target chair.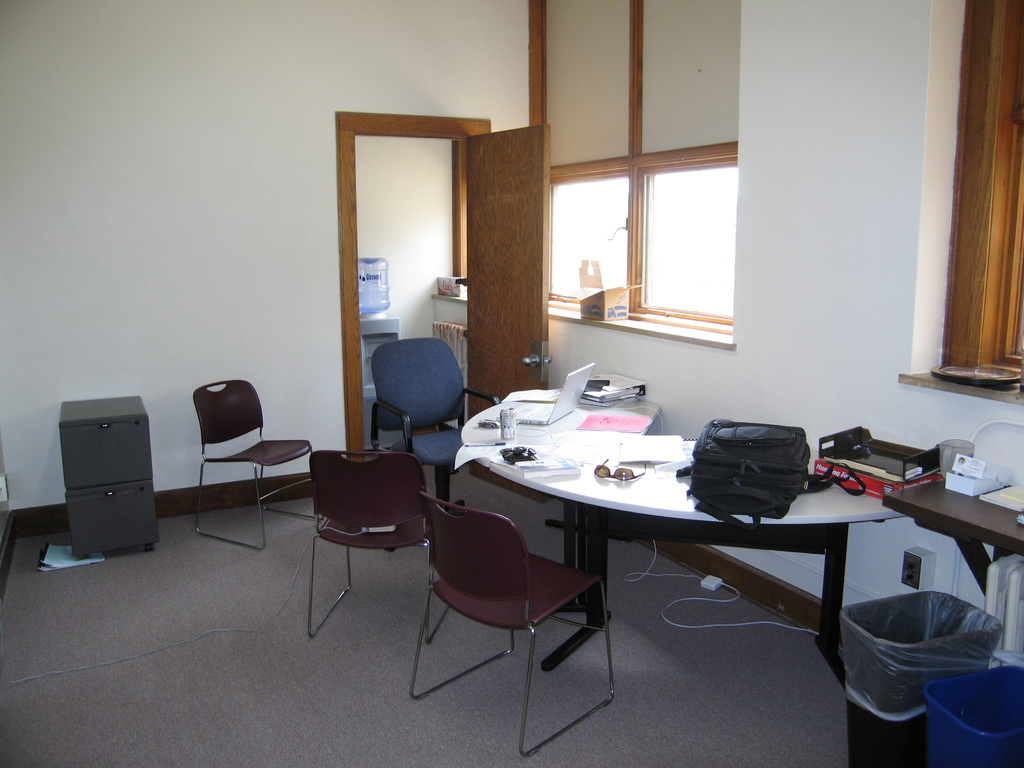
Target region: detection(170, 380, 296, 547).
